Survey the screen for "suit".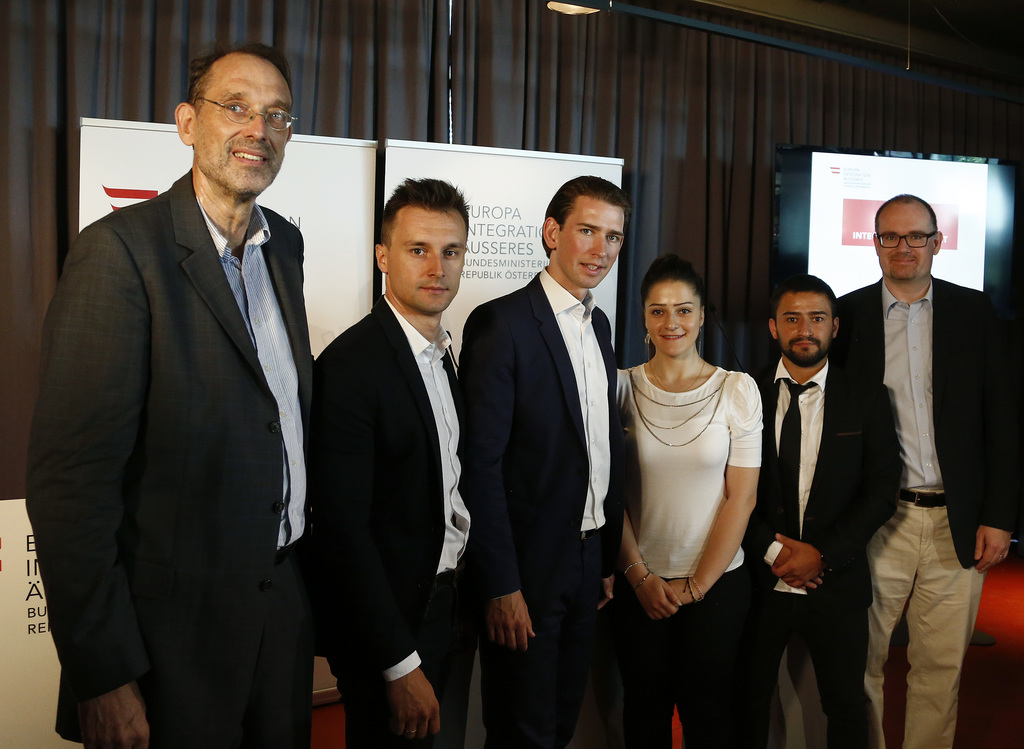
Survey found: <box>48,55,342,743</box>.
